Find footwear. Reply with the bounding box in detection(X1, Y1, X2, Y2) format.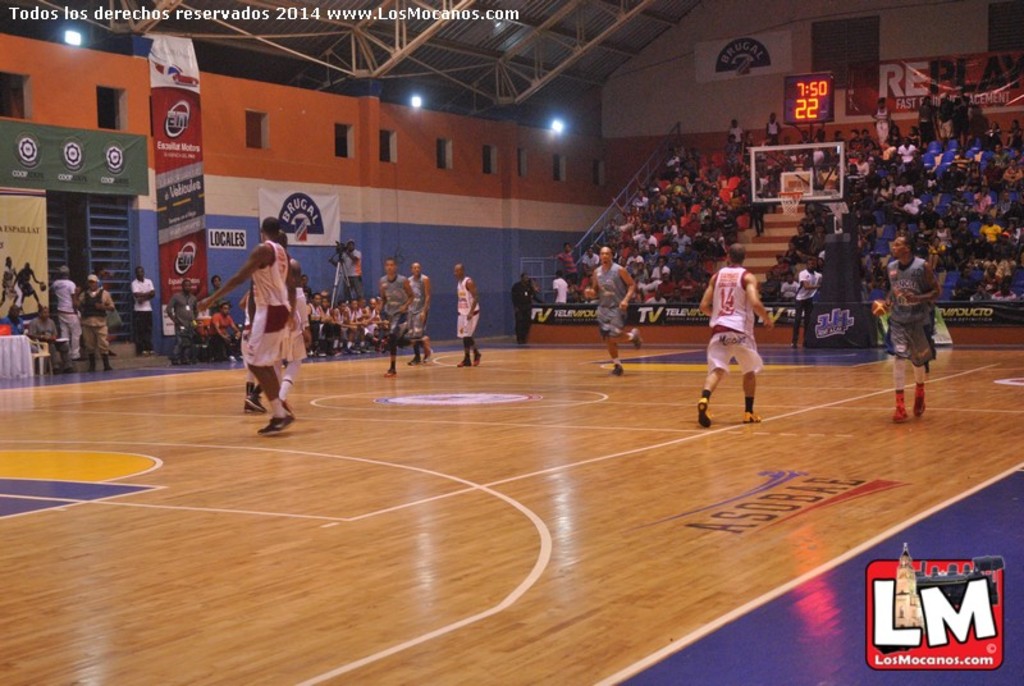
detection(472, 349, 481, 369).
